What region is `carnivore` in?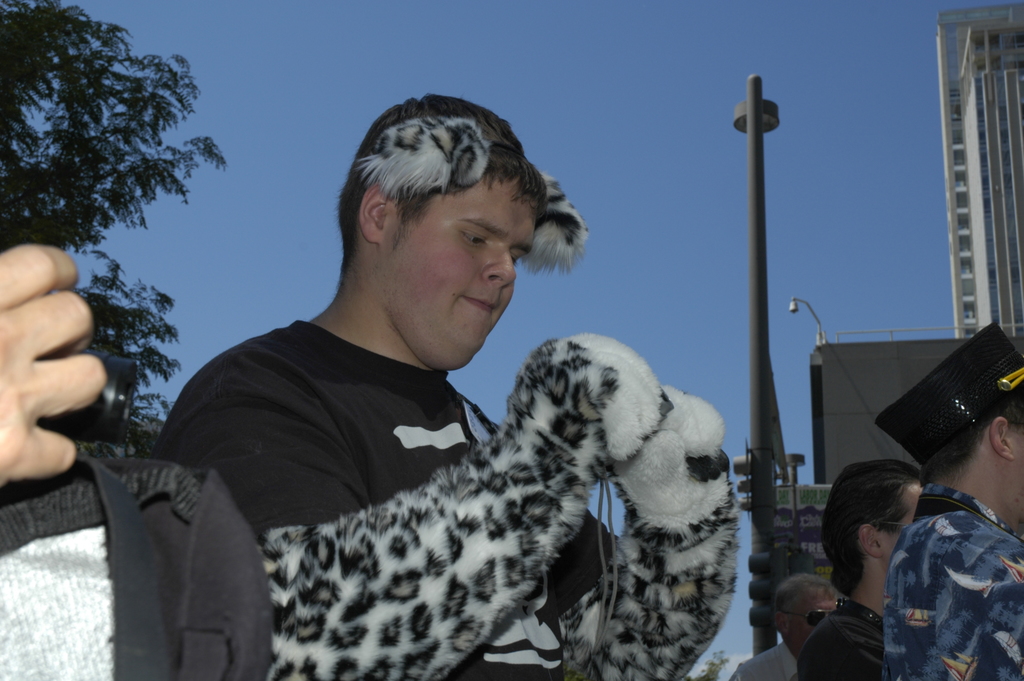
(721, 563, 847, 680).
